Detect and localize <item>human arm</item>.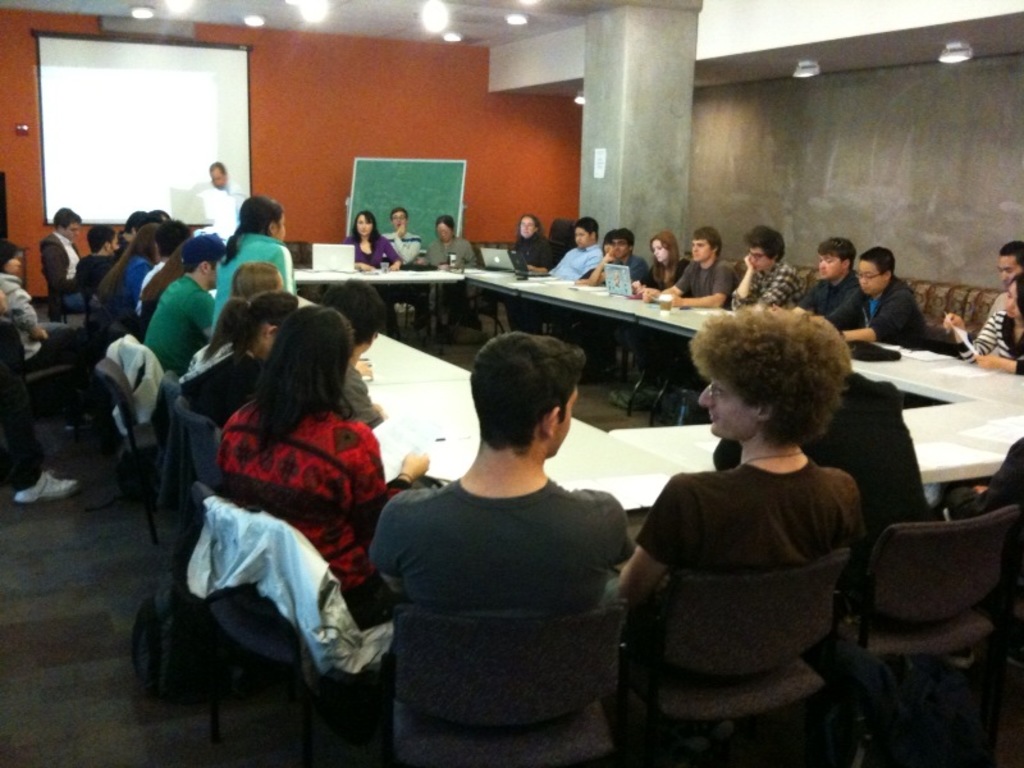
Localized at <box>836,289,906,343</box>.
